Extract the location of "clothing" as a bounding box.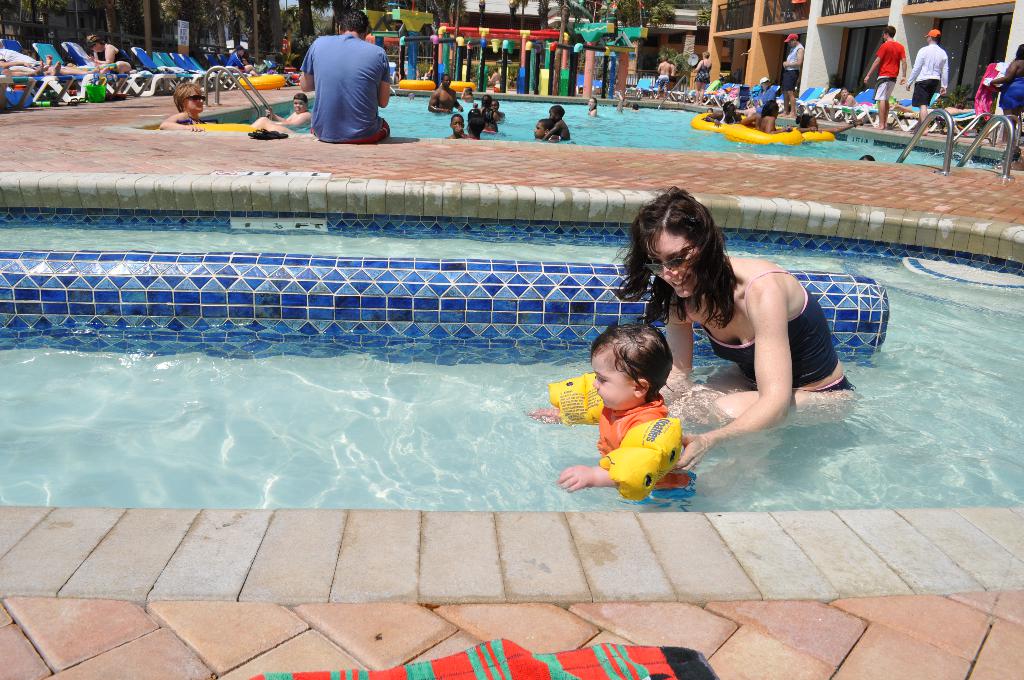
(94,45,138,72).
